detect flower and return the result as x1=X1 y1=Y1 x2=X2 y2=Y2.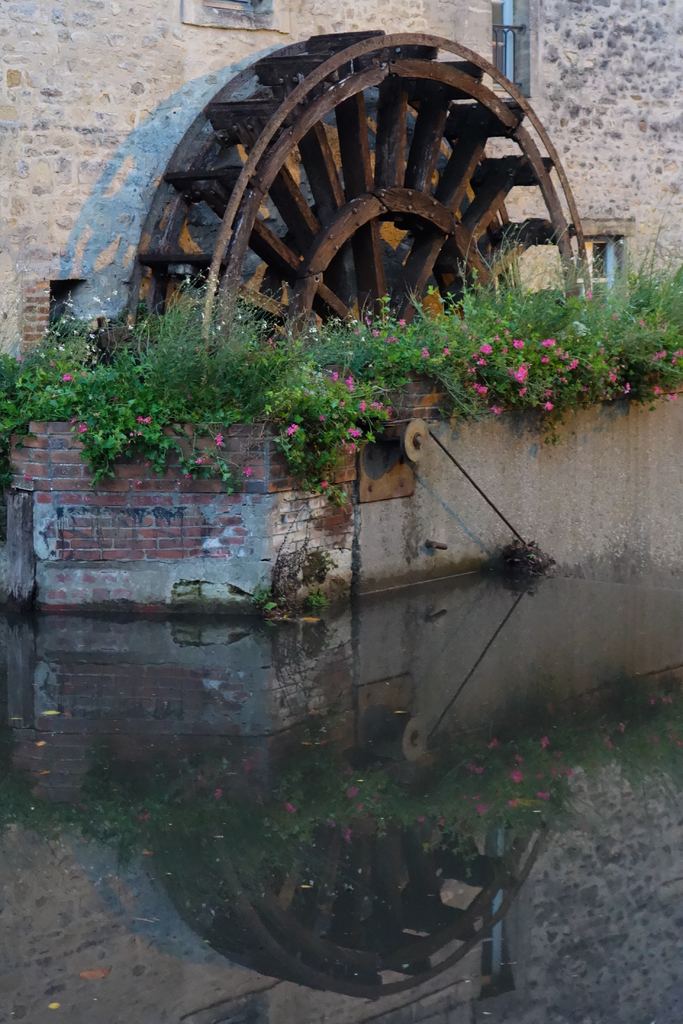
x1=281 y1=422 x2=300 y2=440.
